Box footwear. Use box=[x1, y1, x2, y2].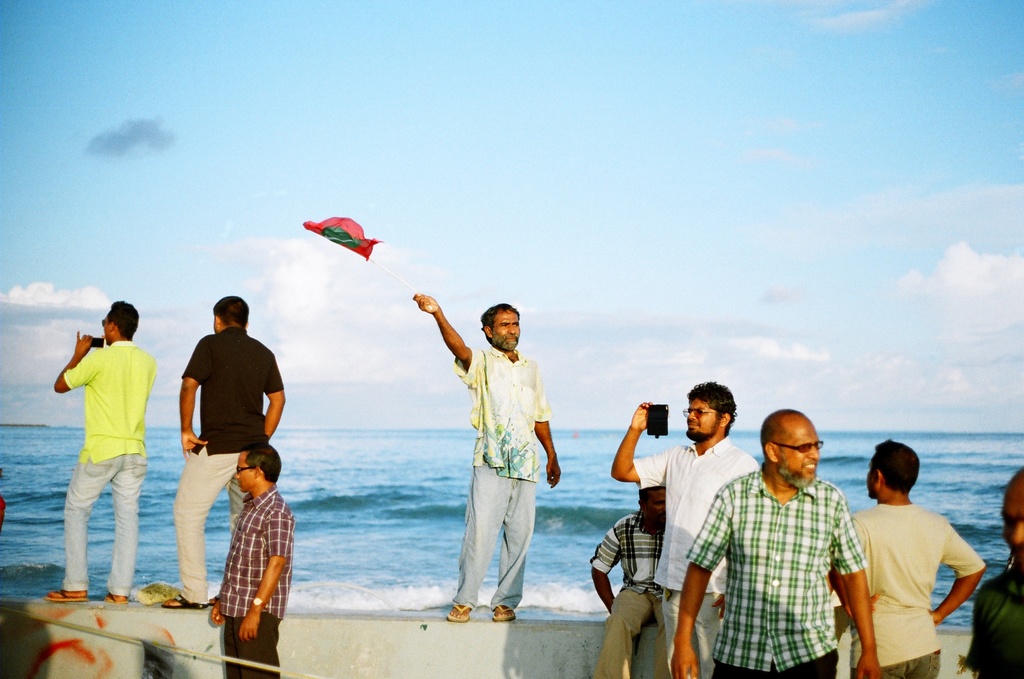
box=[161, 593, 202, 611].
